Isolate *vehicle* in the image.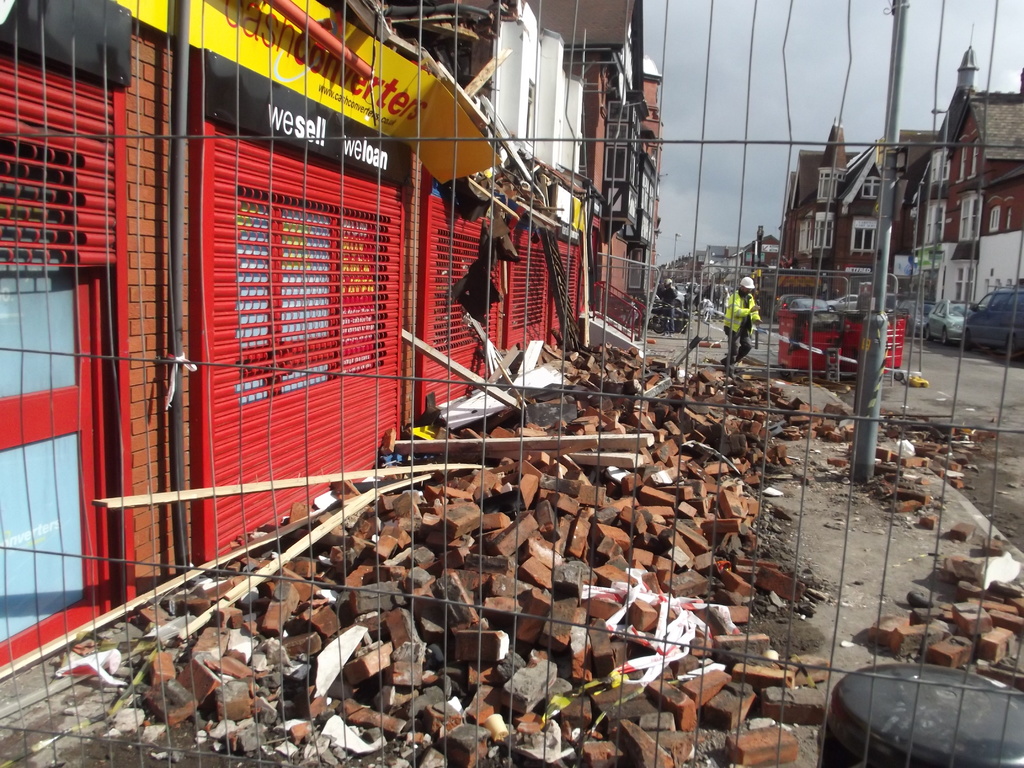
Isolated region: [x1=959, y1=290, x2=1023, y2=364].
